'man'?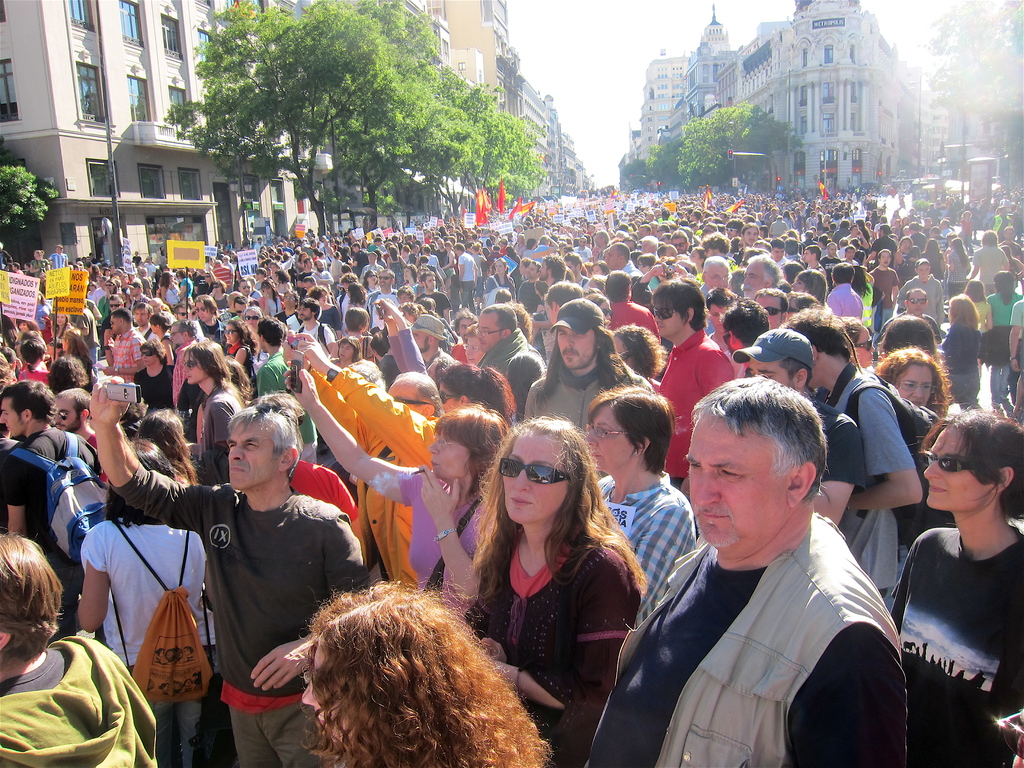
locate(415, 270, 454, 312)
